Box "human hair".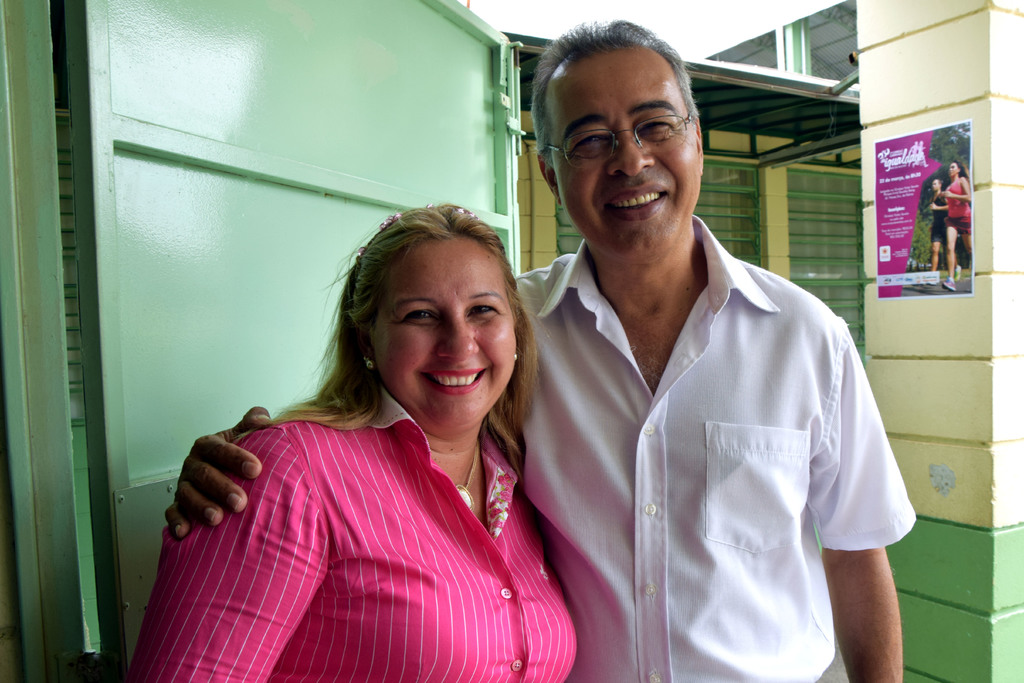
pyautogui.locateOnScreen(282, 195, 534, 486).
